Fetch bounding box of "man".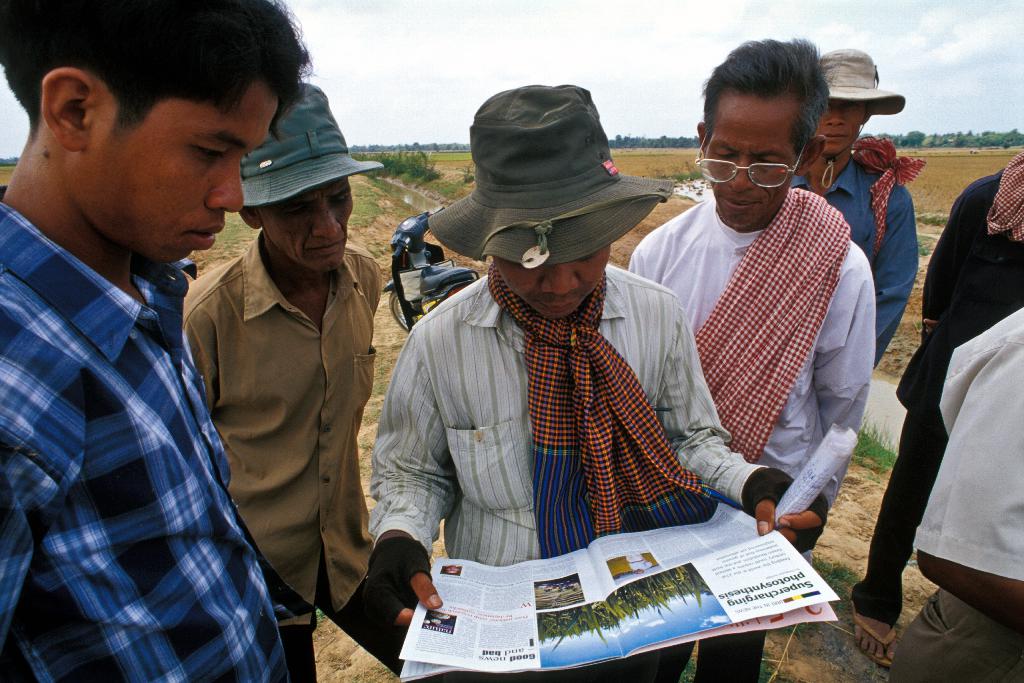
Bbox: rect(182, 79, 405, 682).
